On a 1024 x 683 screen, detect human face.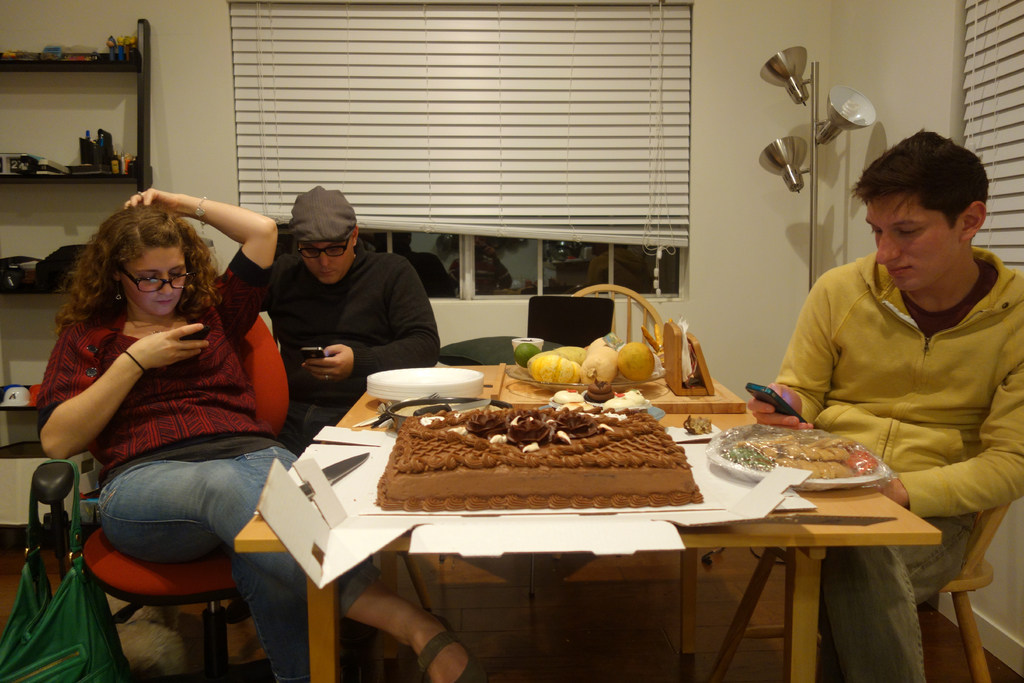
[870,190,960,289].
